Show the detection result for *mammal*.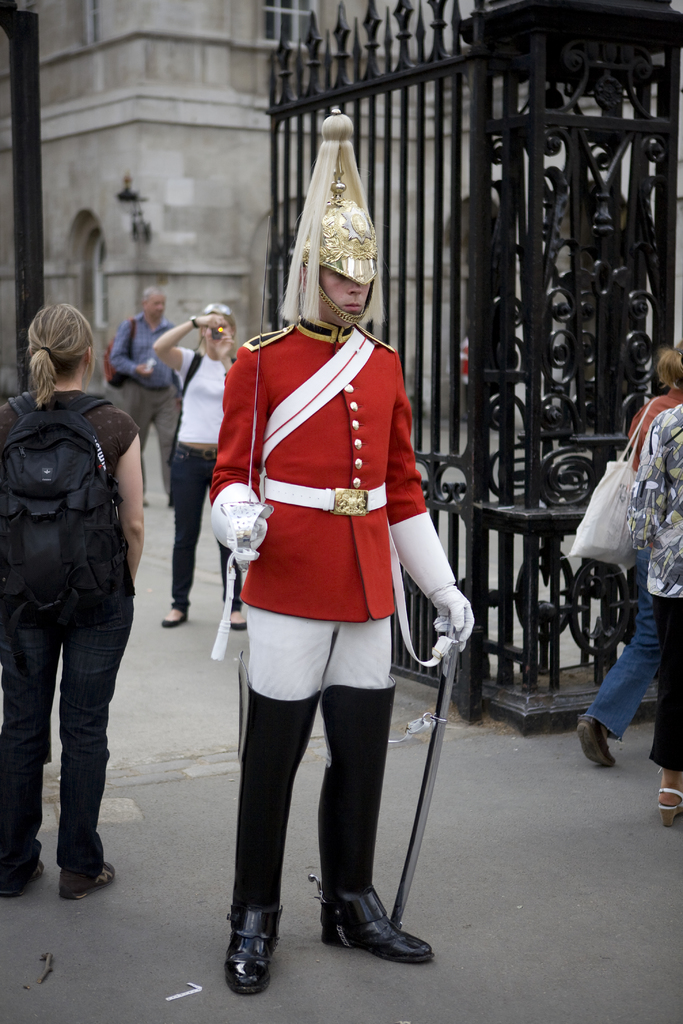
select_region(197, 208, 450, 945).
